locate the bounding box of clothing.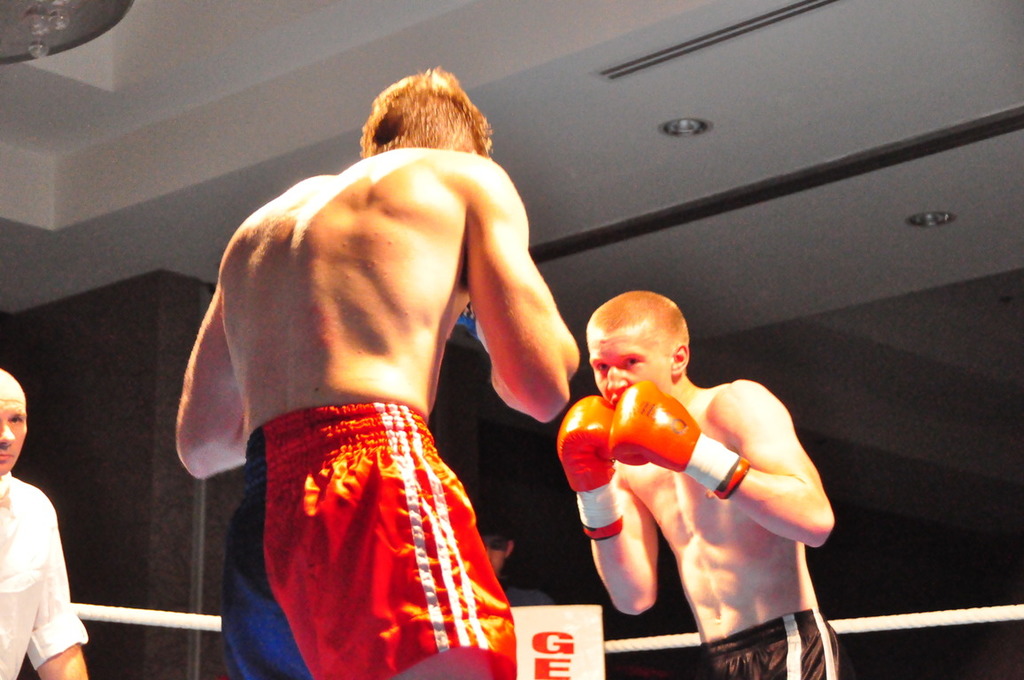
Bounding box: region(693, 610, 845, 679).
